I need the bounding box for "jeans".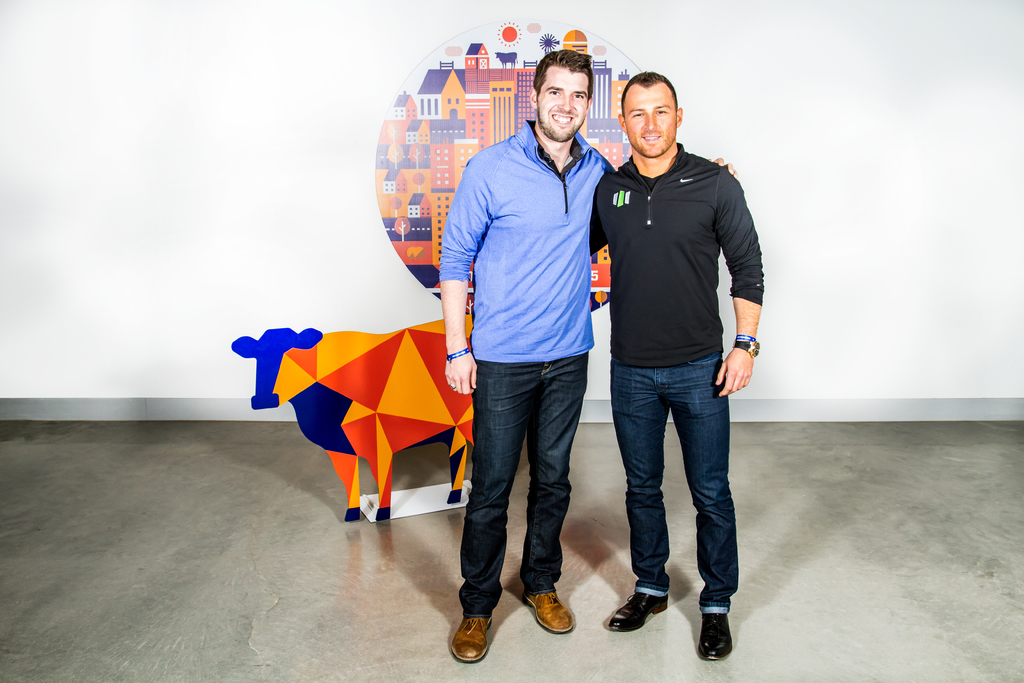
Here it is: box=[458, 352, 586, 617].
